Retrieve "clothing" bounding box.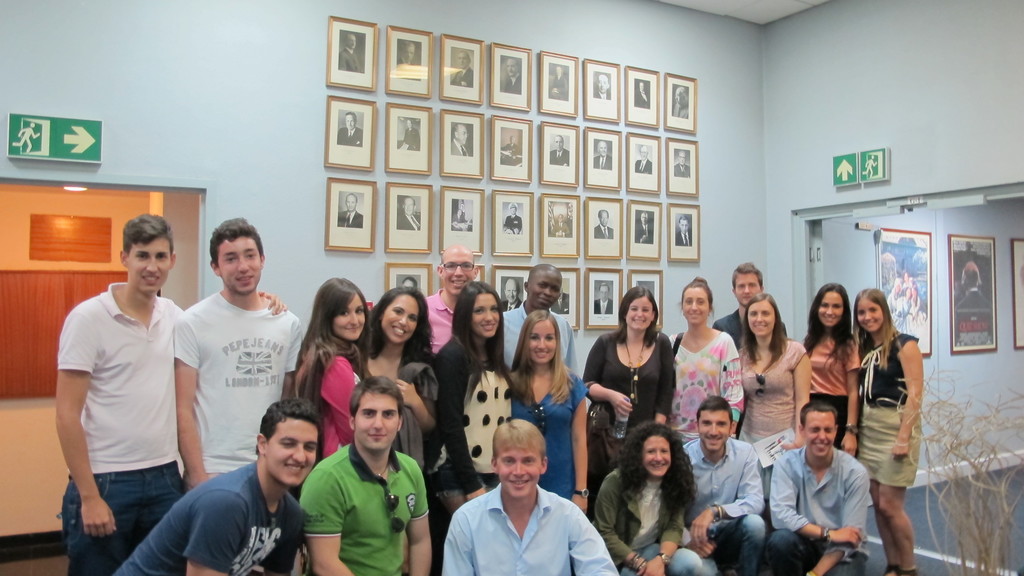
Bounding box: bbox(435, 332, 516, 515).
